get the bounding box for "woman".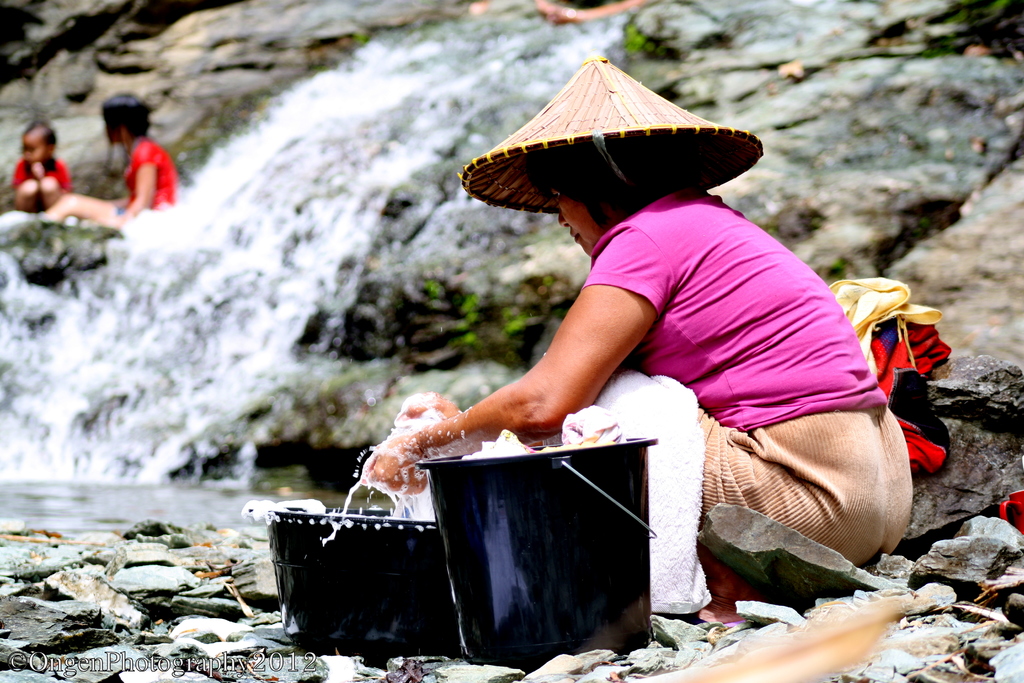
[358,82,917,659].
